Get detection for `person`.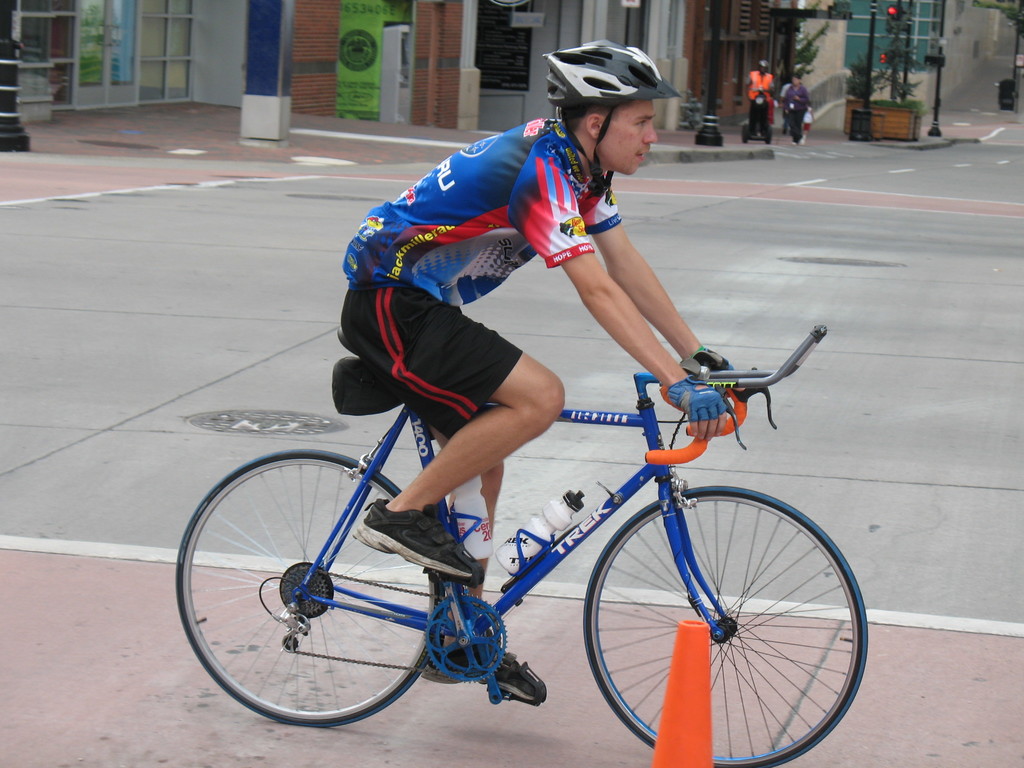
Detection: <region>745, 60, 770, 151</region>.
